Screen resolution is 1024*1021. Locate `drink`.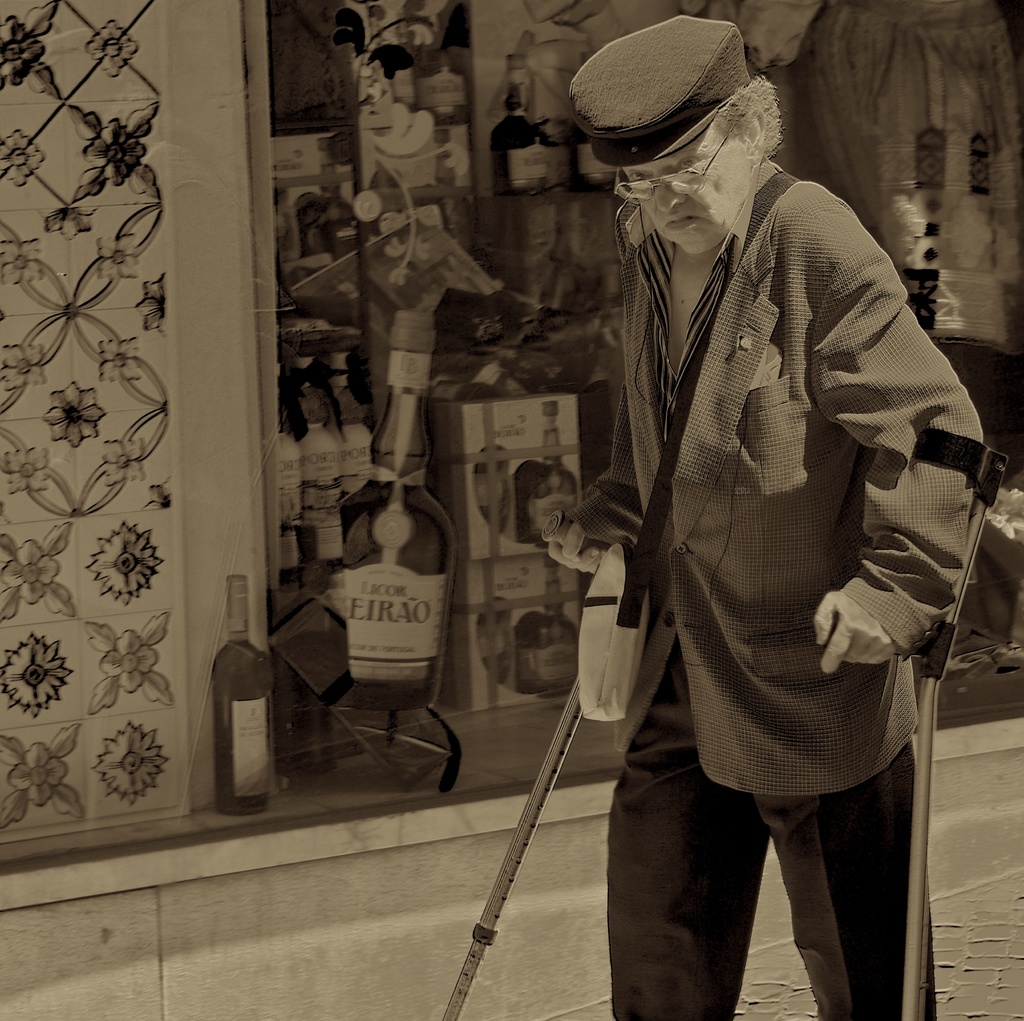
l=529, t=553, r=577, b=691.
